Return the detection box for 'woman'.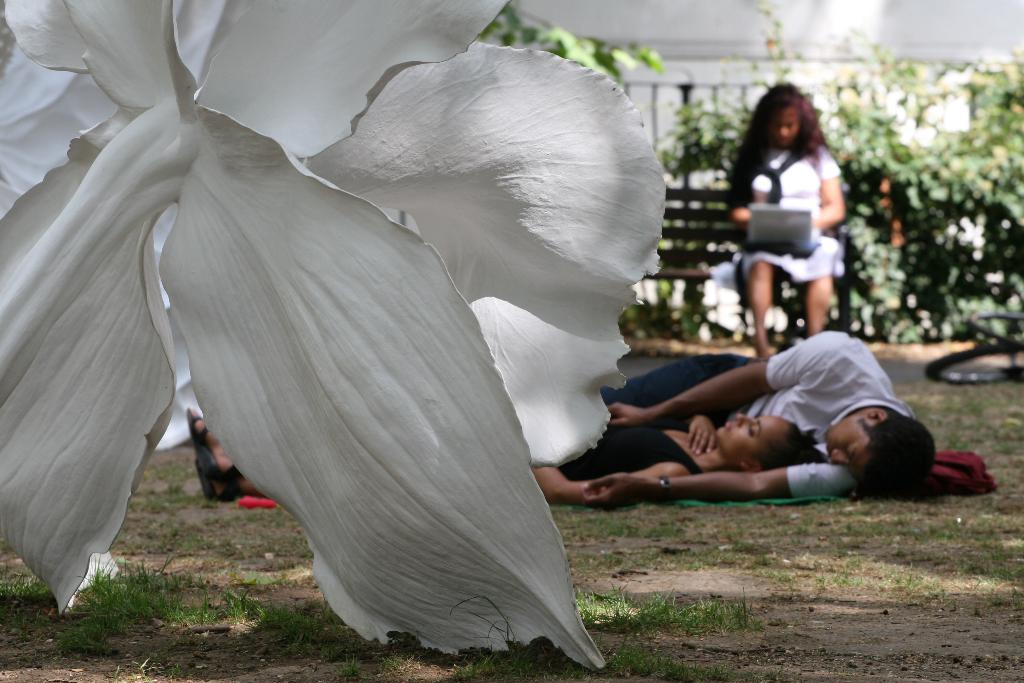
detection(721, 77, 853, 364).
